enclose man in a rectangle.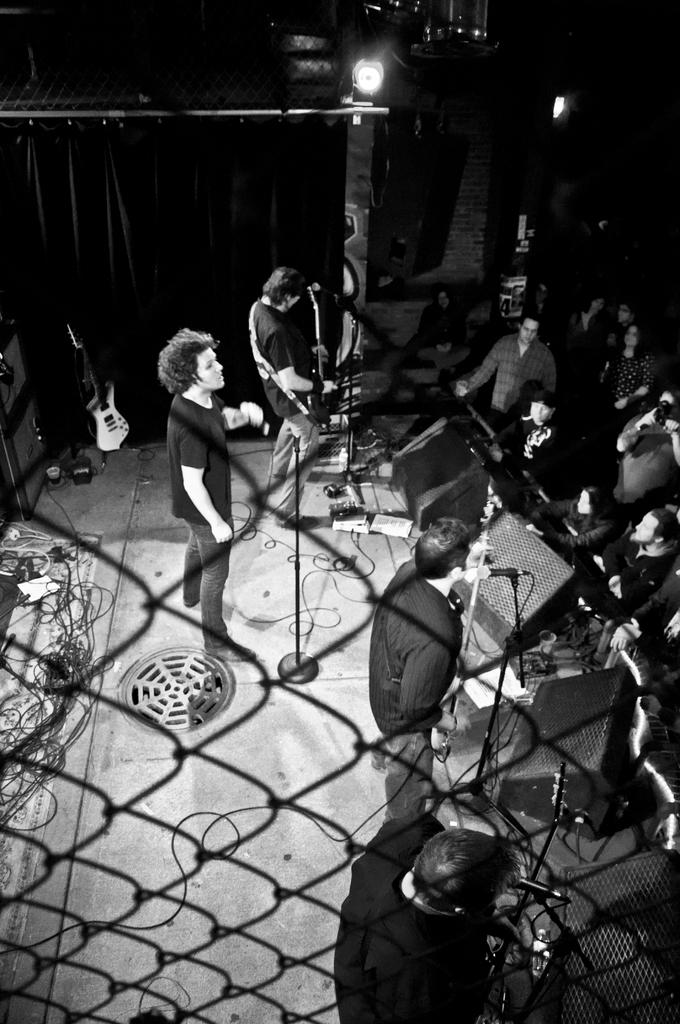
(x1=157, y1=330, x2=264, y2=666).
